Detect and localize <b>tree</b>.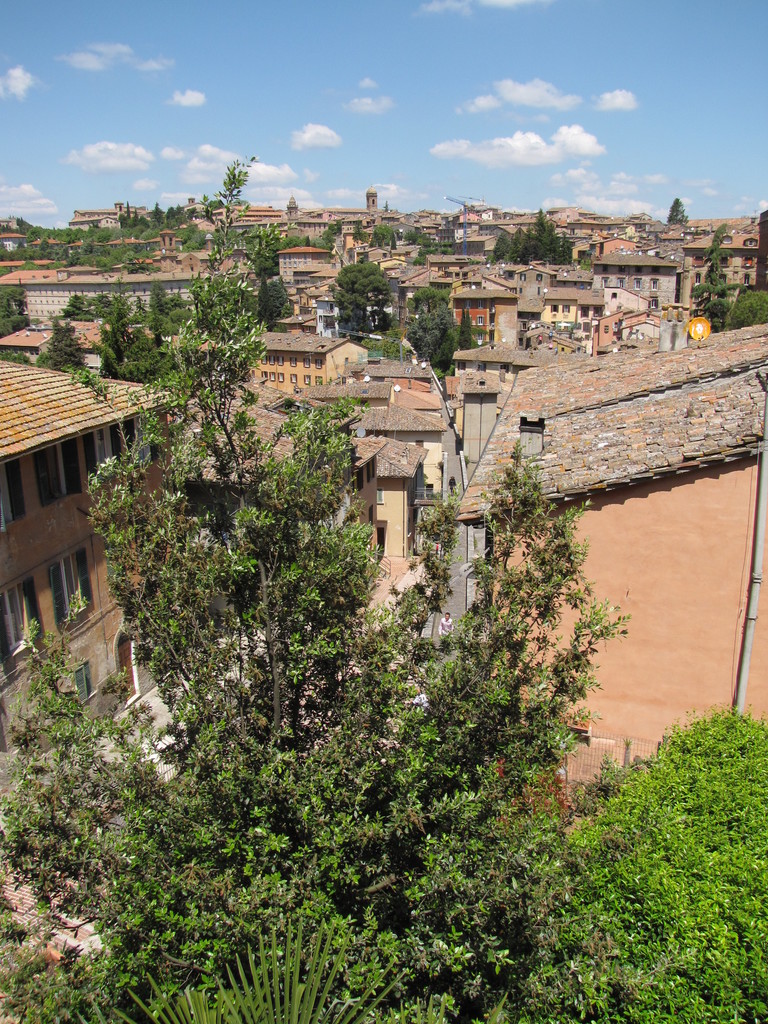
Localized at locate(93, 323, 186, 392).
